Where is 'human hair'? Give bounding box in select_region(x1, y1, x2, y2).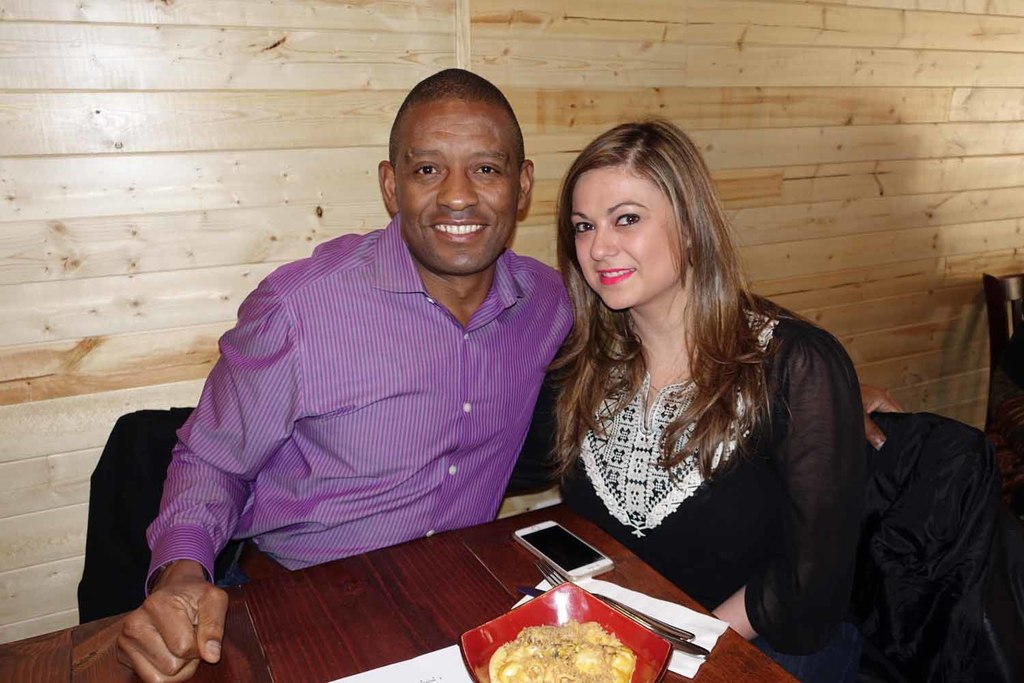
select_region(388, 65, 528, 174).
